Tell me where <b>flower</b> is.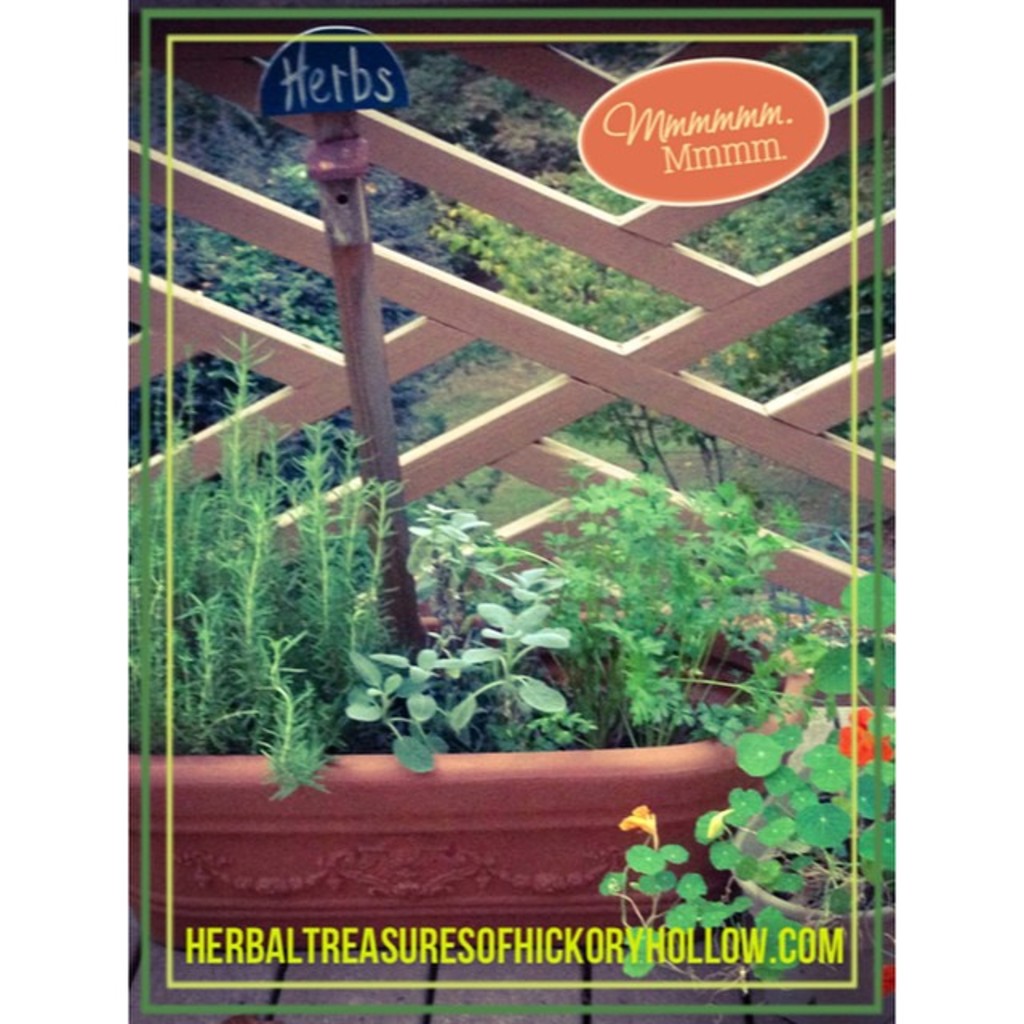
<b>flower</b> is at rect(837, 717, 867, 771).
